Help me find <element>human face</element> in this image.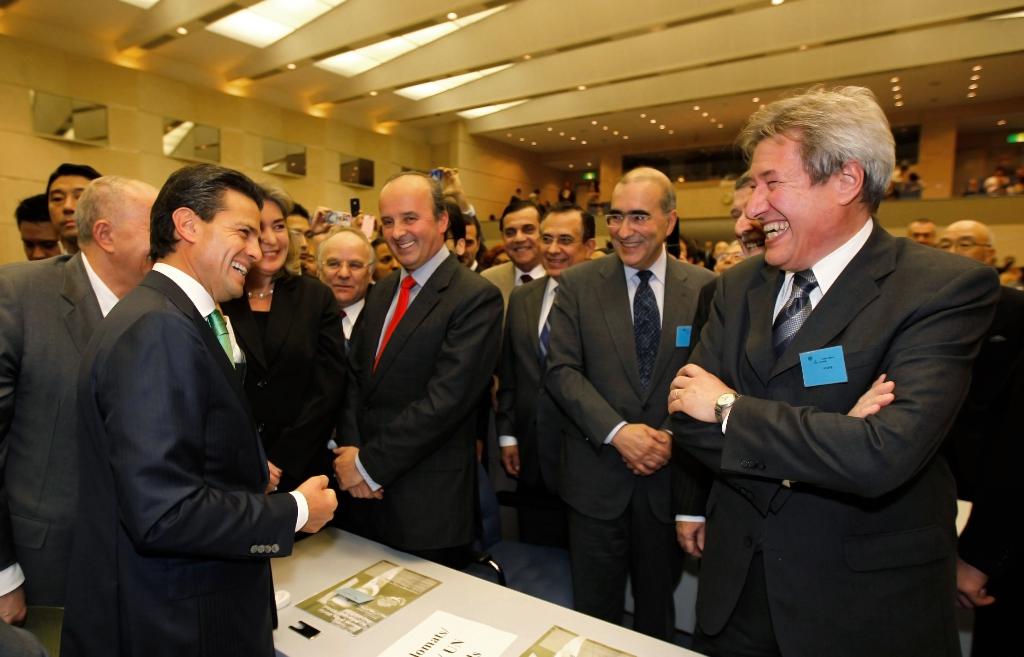
Found it: detection(256, 200, 292, 274).
